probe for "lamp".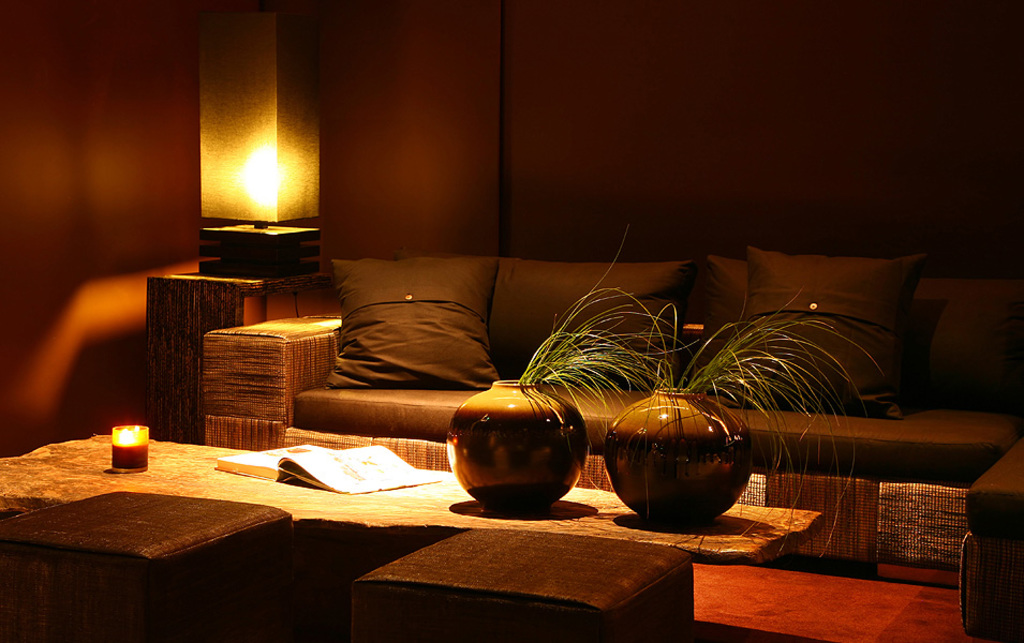
Probe result: [x1=199, y1=0, x2=320, y2=278].
